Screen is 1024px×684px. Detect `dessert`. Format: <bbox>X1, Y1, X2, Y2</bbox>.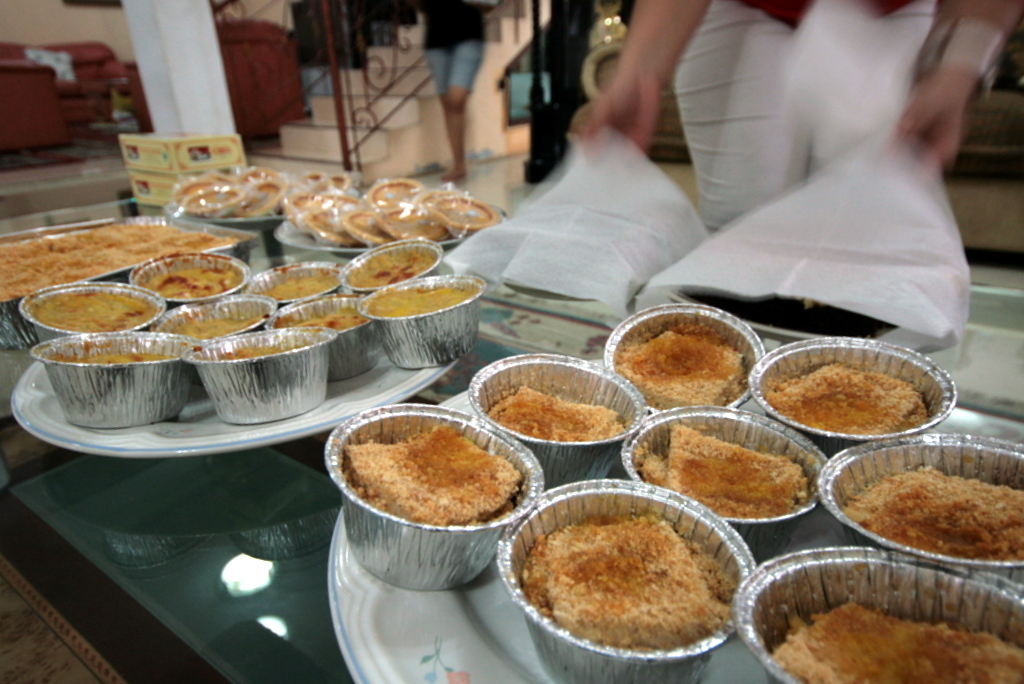
<bbox>346, 245, 420, 277</bbox>.
